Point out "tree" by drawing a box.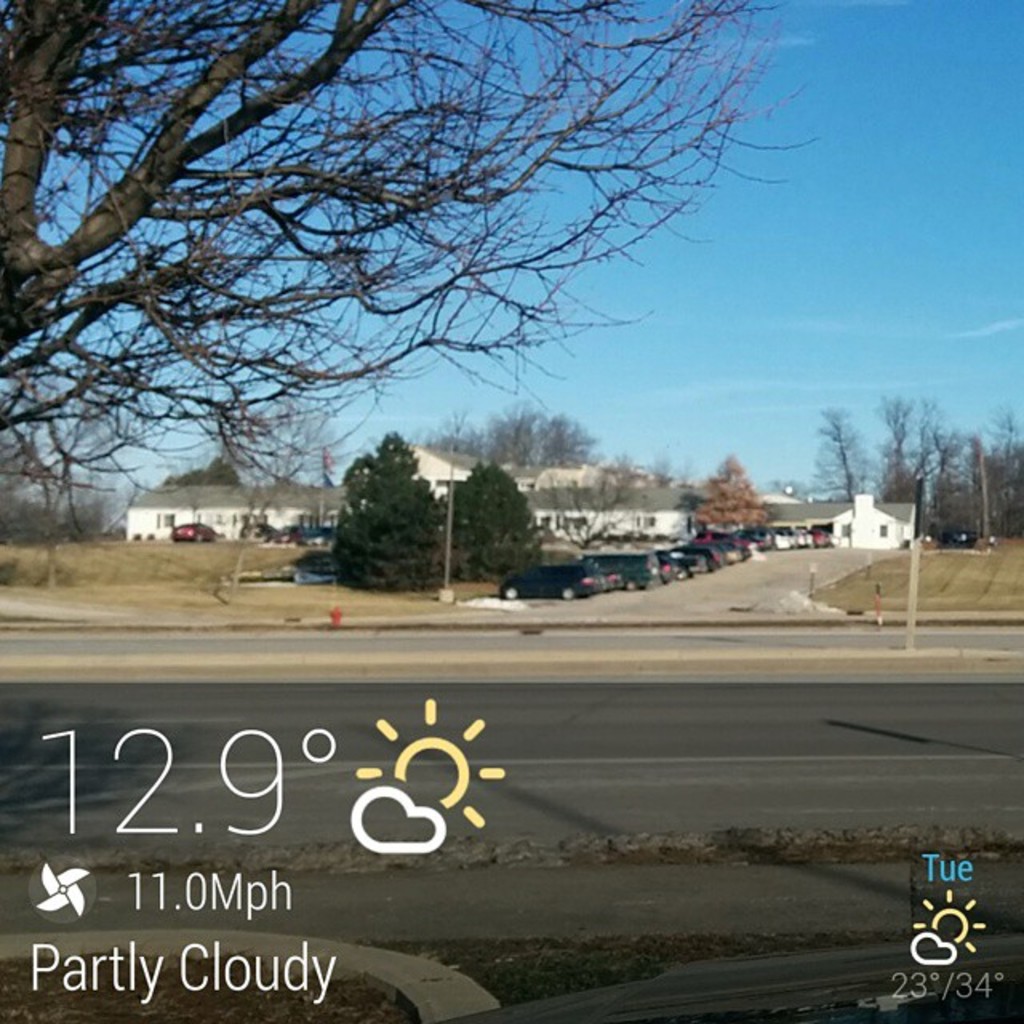
crop(0, 0, 821, 568).
